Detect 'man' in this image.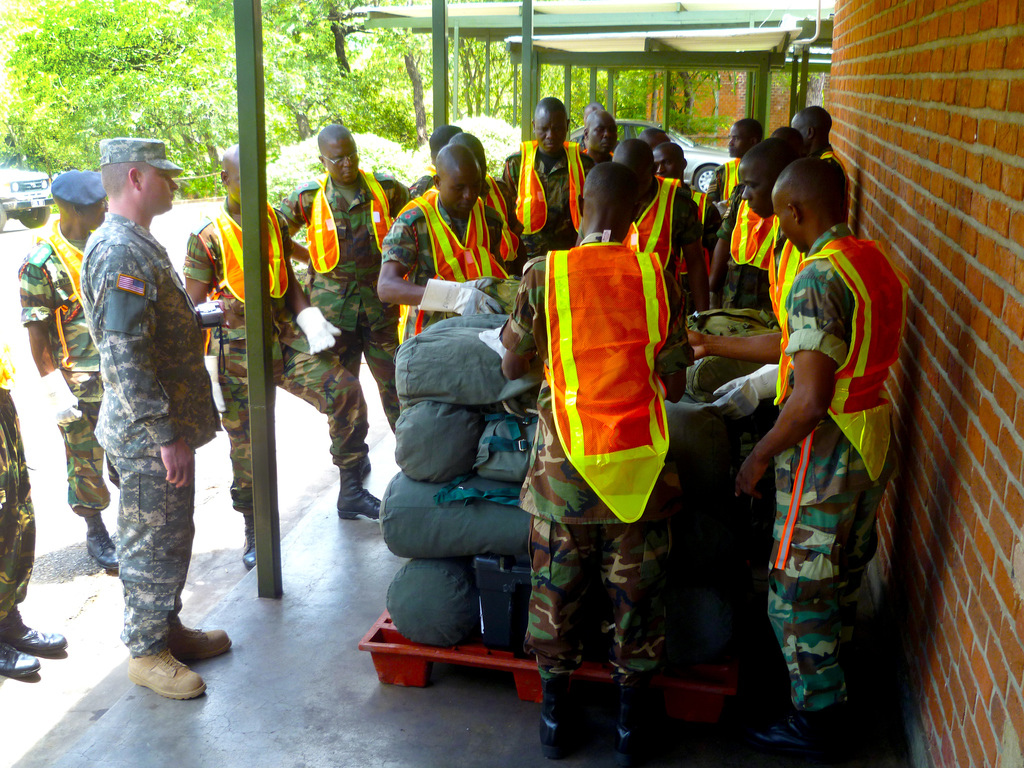
Detection: bbox(684, 151, 907, 756).
